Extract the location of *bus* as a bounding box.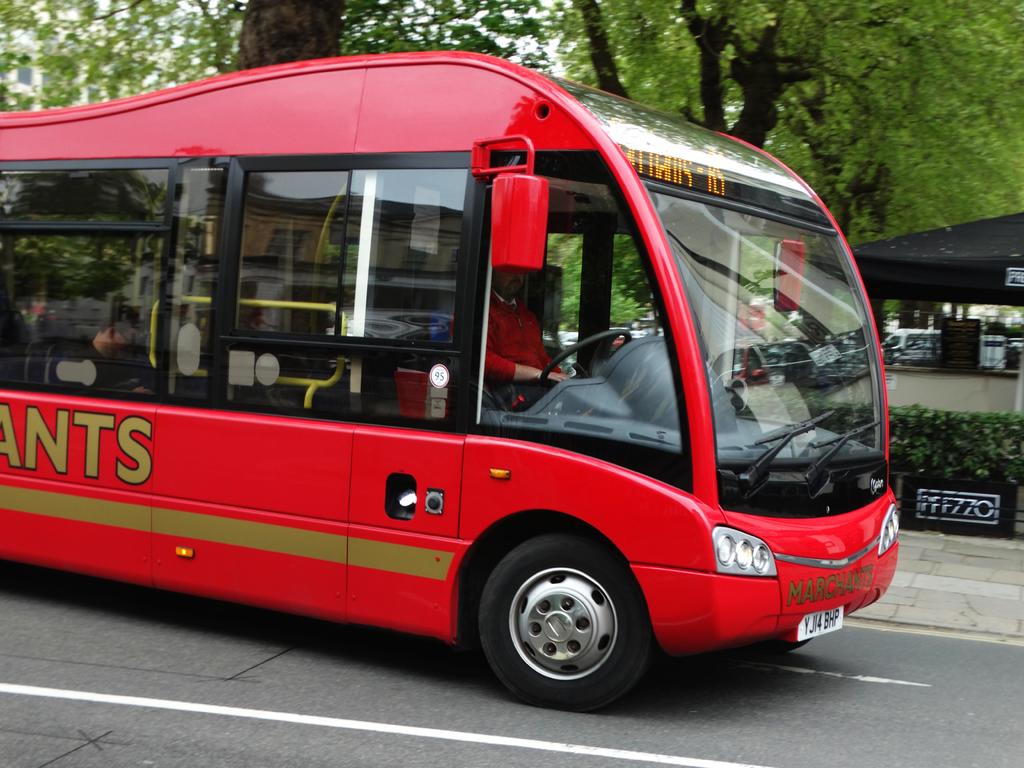
x1=0, y1=51, x2=900, y2=710.
